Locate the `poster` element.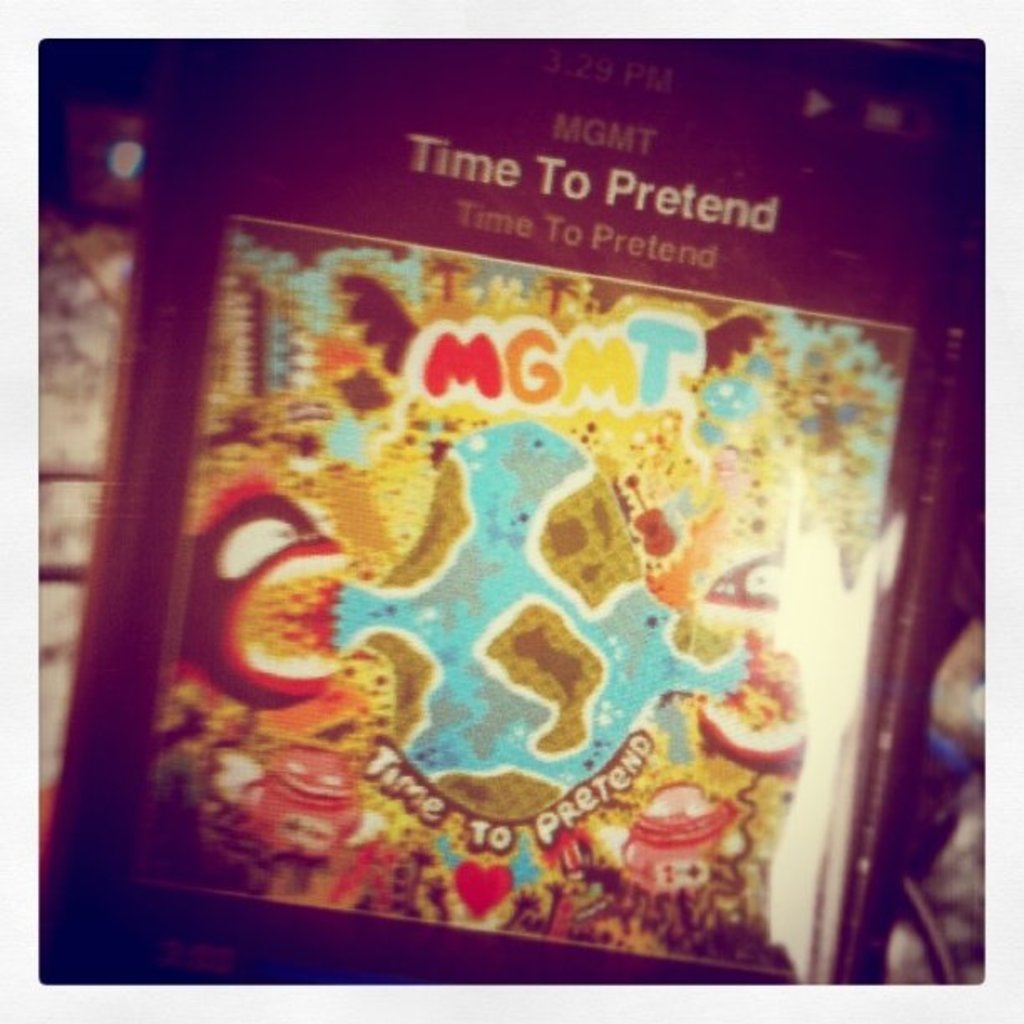
Element bbox: region(40, 35, 984, 984).
